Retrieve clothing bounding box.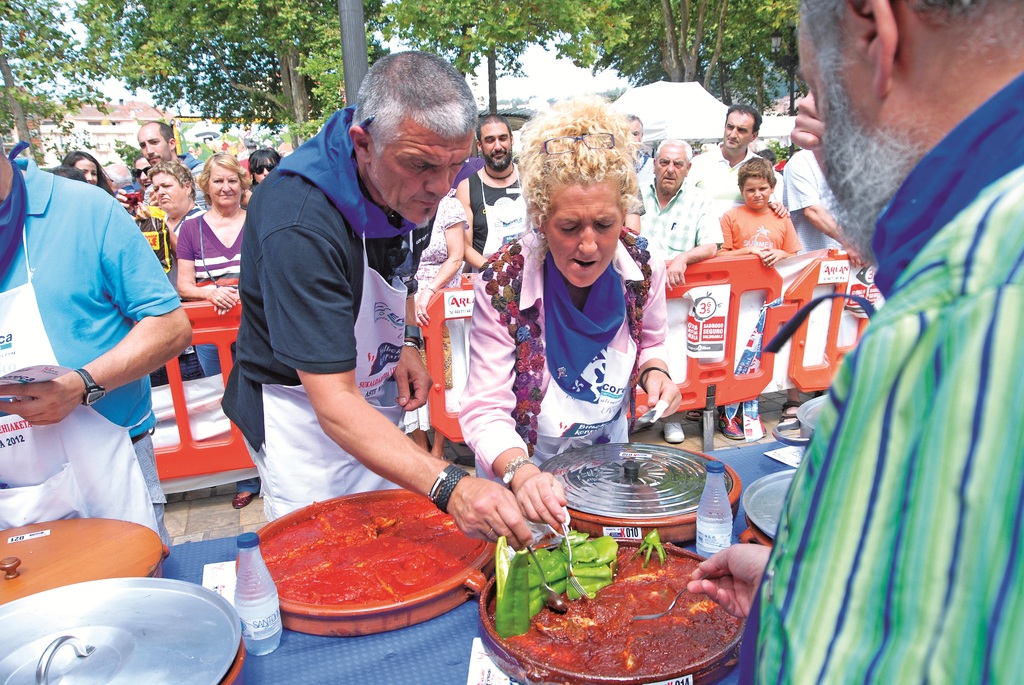
Bounding box: (462,160,536,260).
